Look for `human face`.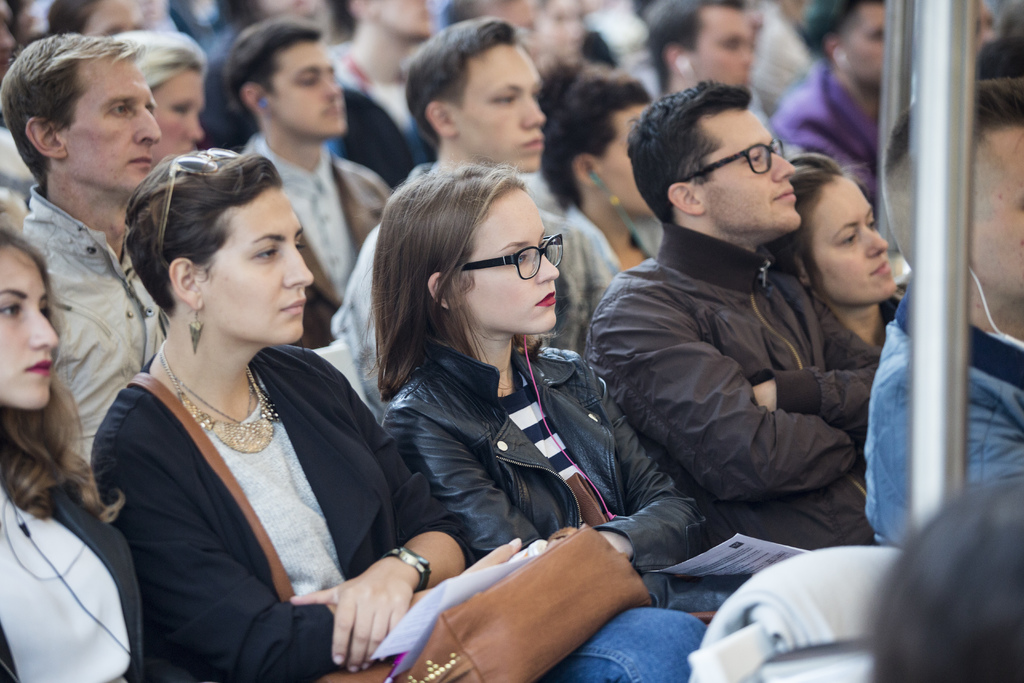
Found: left=205, top=188, right=313, bottom=342.
